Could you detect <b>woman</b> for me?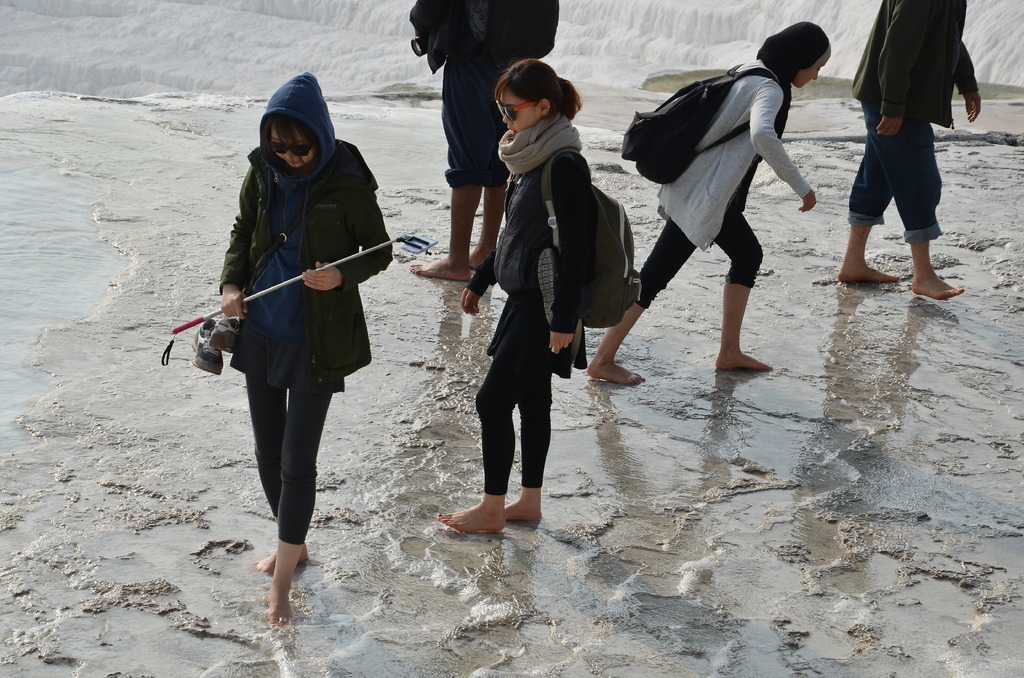
Detection result: {"x1": 220, "y1": 75, "x2": 394, "y2": 624}.
